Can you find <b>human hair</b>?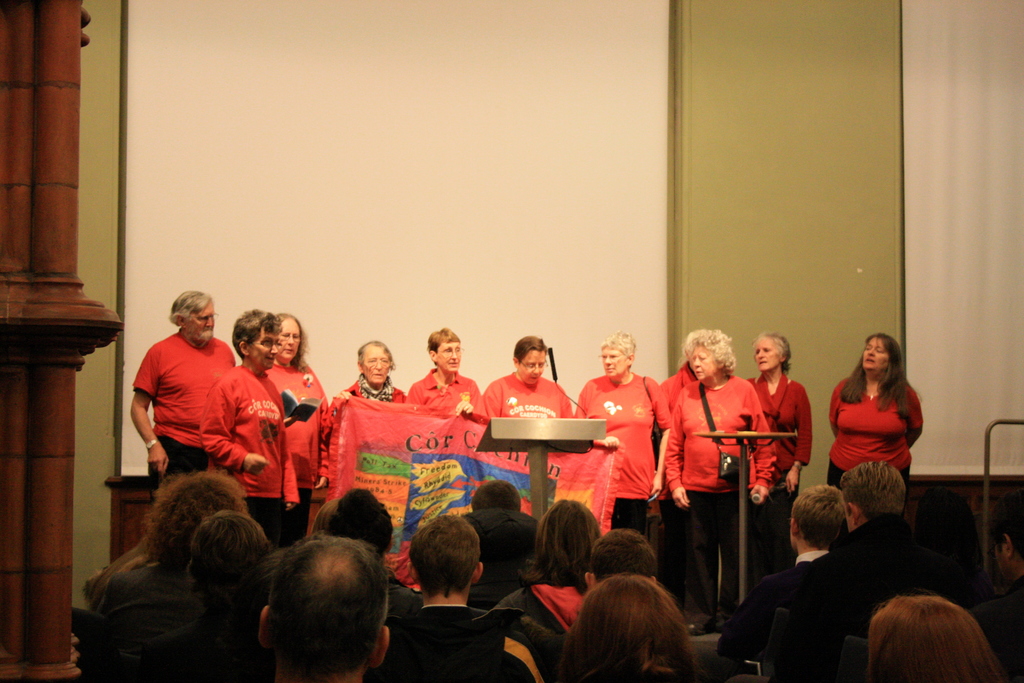
Yes, bounding box: {"left": 748, "top": 331, "right": 793, "bottom": 375}.
